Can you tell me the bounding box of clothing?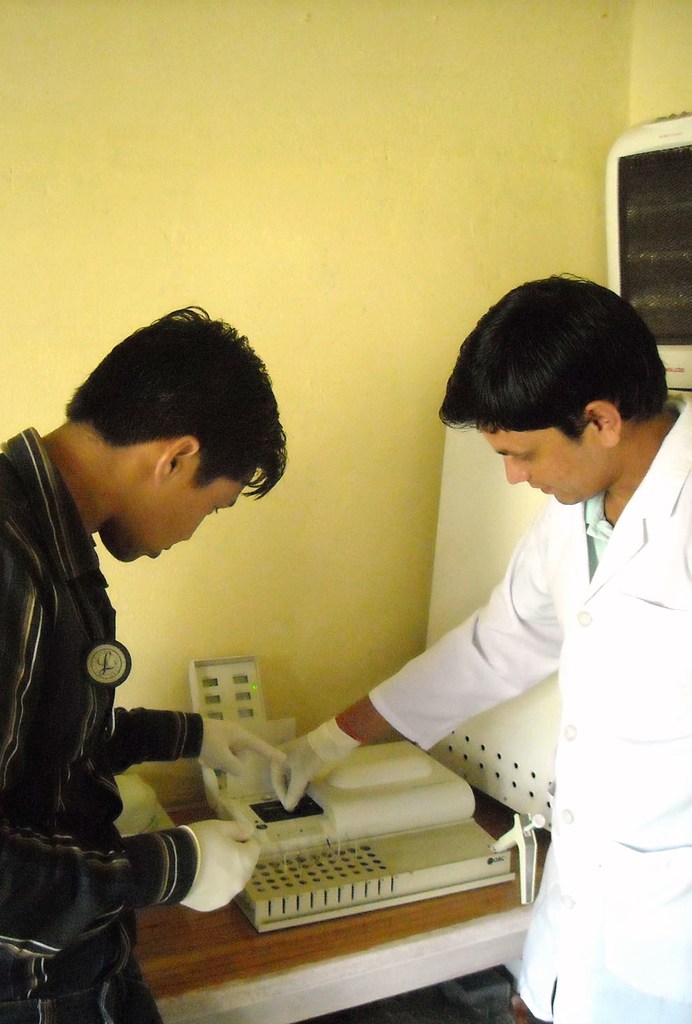
<region>398, 434, 691, 968</region>.
